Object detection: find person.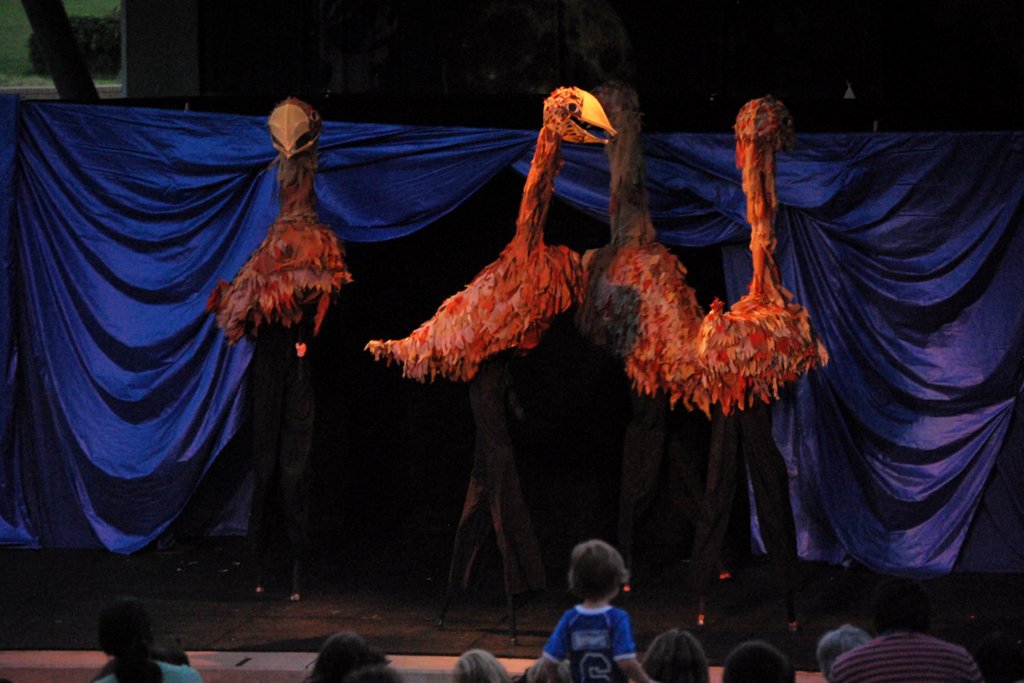
<region>452, 646, 514, 682</region>.
